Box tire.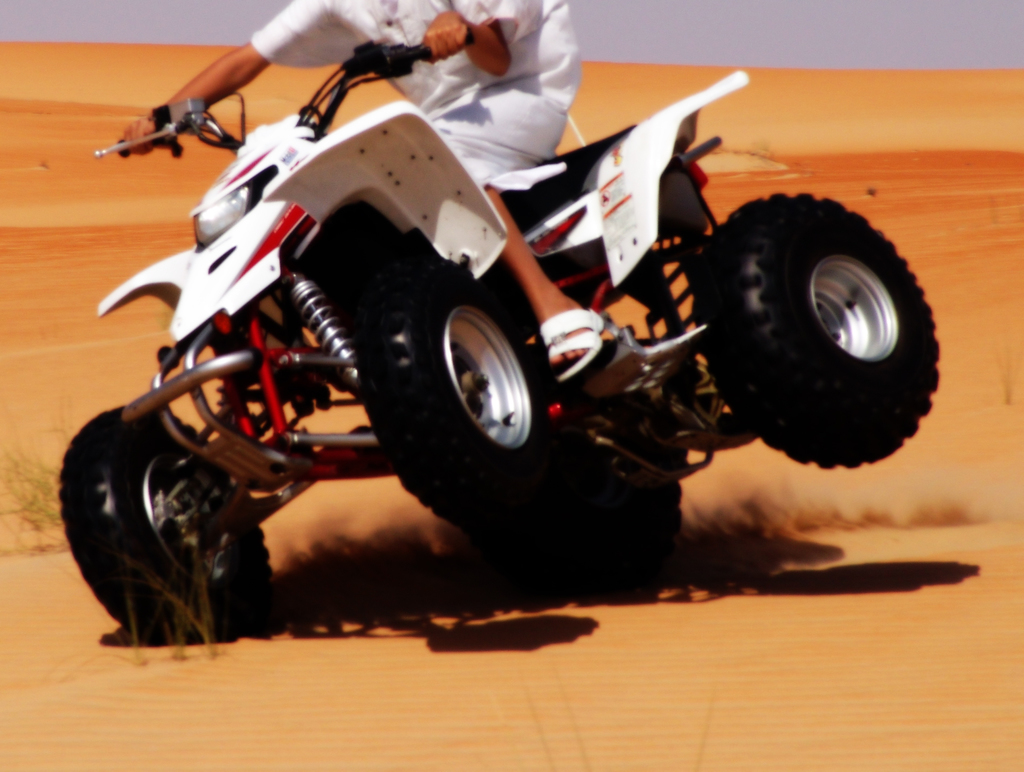
(57,404,273,645).
